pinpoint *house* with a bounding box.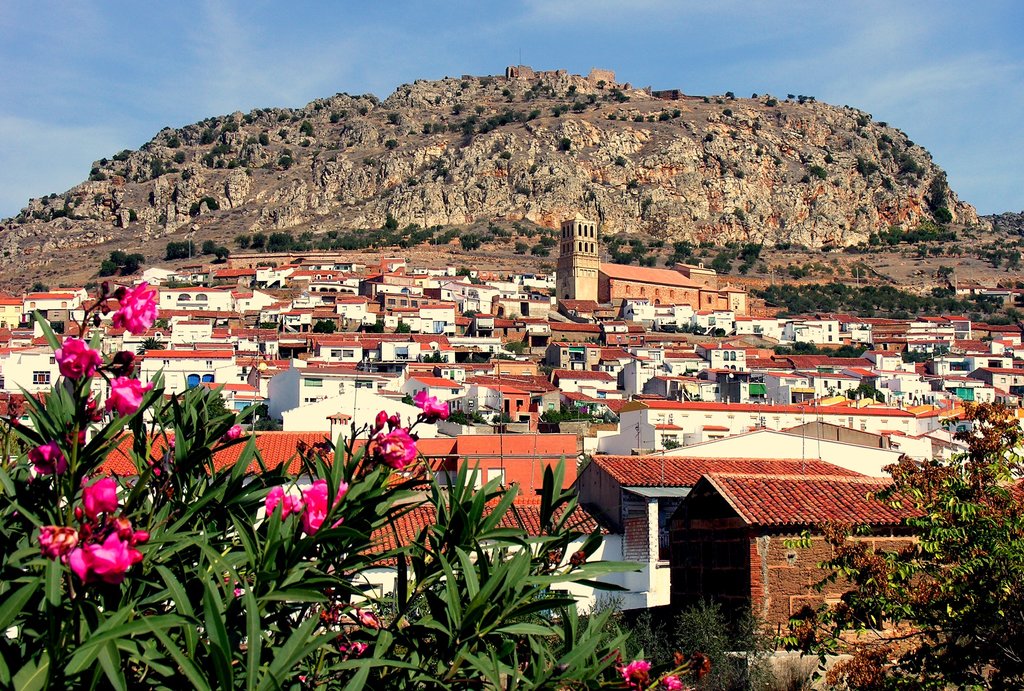
pyautogui.locateOnScreen(0, 344, 63, 391).
